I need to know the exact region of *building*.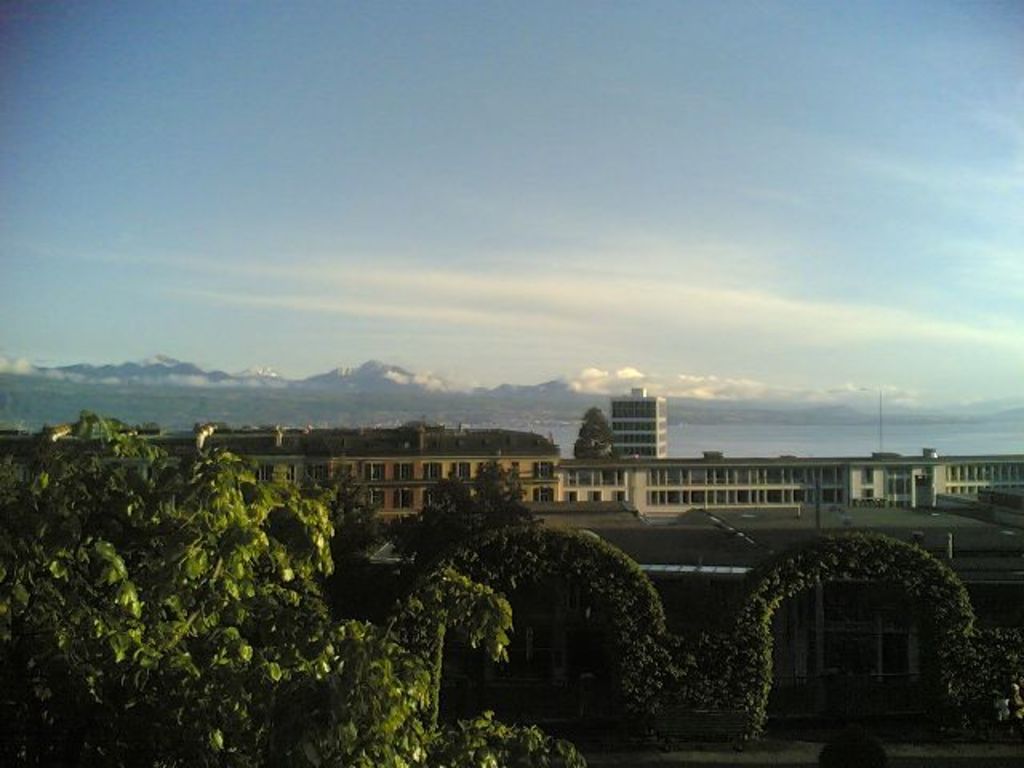
Region: Rect(610, 387, 672, 459).
